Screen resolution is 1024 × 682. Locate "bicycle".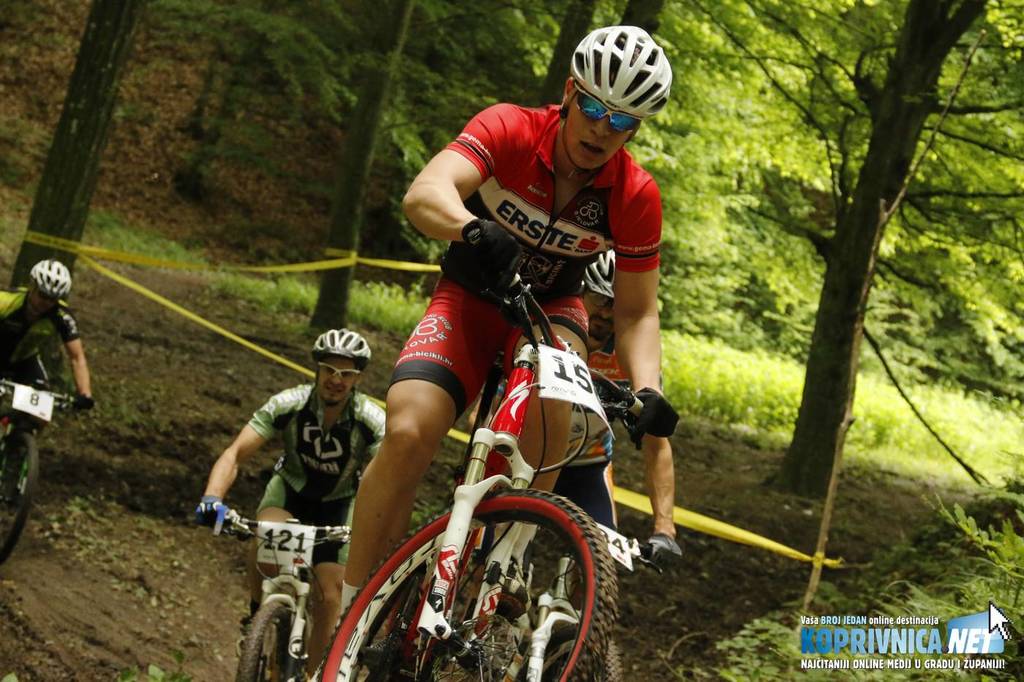
[0,379,88,568].
